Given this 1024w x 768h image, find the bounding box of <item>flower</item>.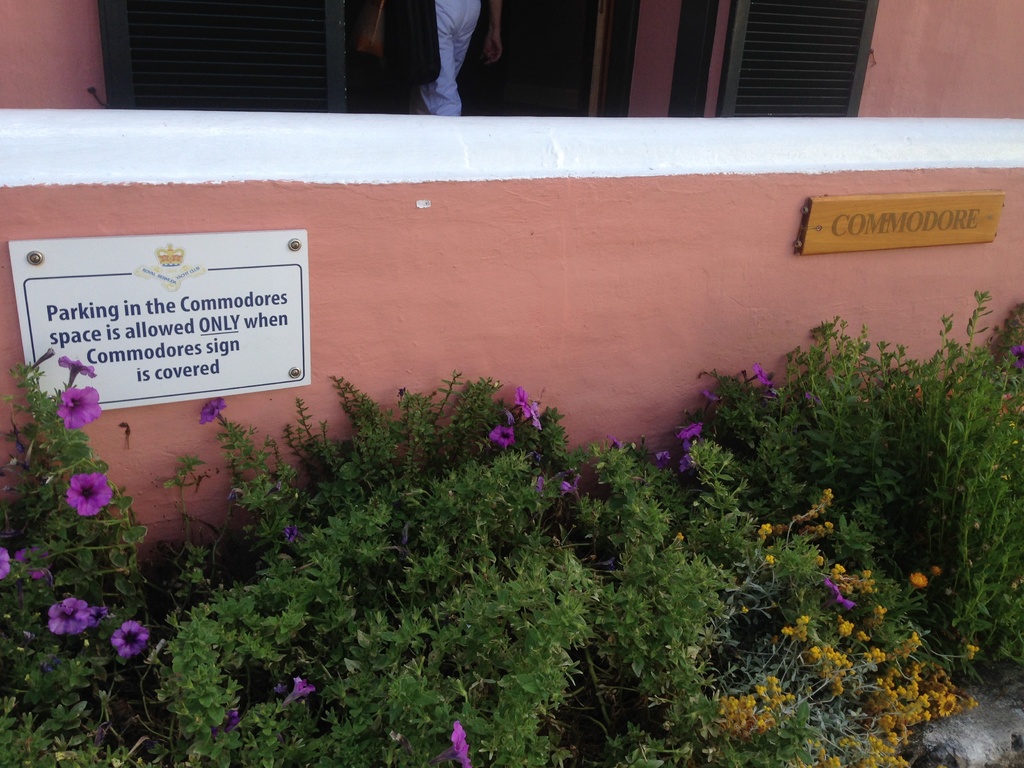
pyautogui.locateOnScreen(512, 388, 534, 421).
